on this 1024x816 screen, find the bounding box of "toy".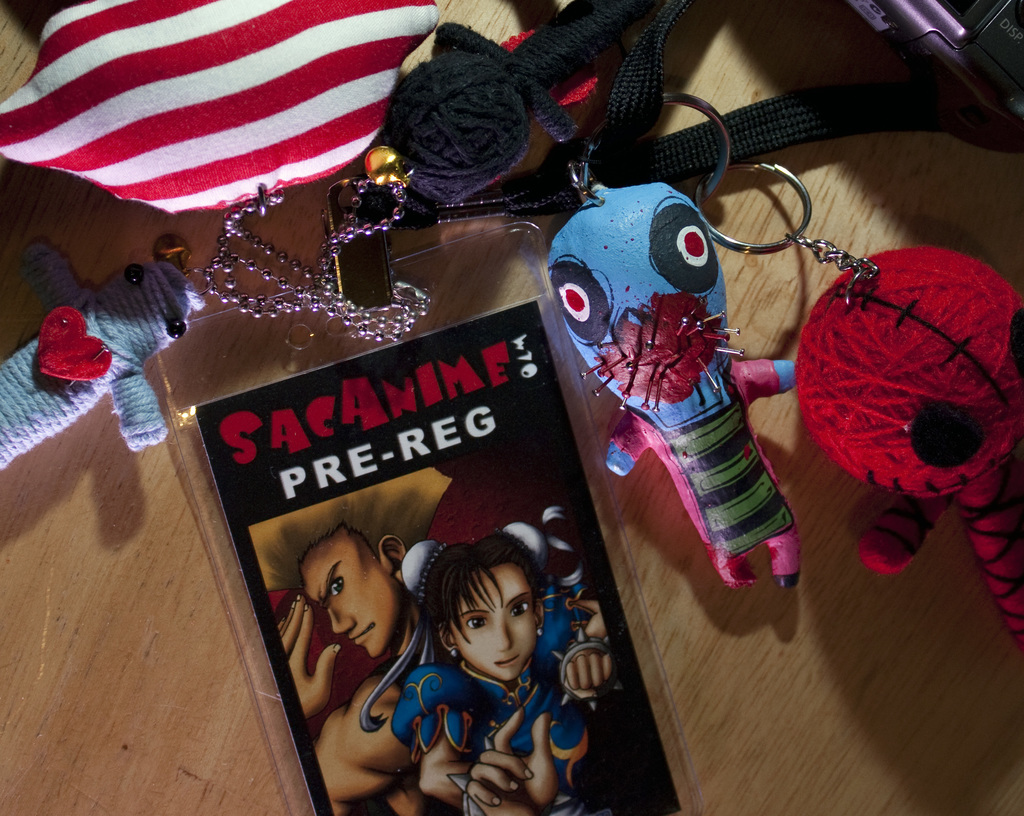
Bounding box: 0 239 205 470.
